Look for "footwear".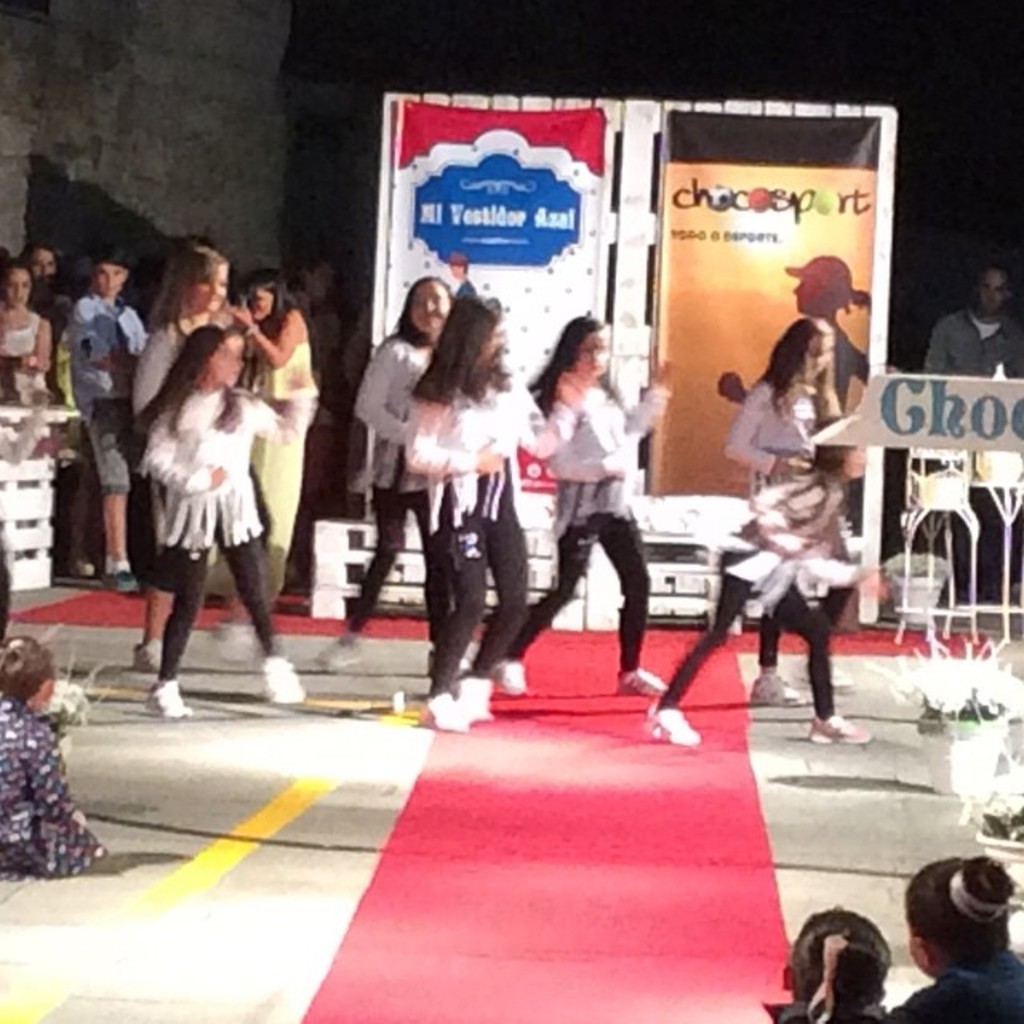
Found: x1=258, y1=658, x2=309, y2=704.
